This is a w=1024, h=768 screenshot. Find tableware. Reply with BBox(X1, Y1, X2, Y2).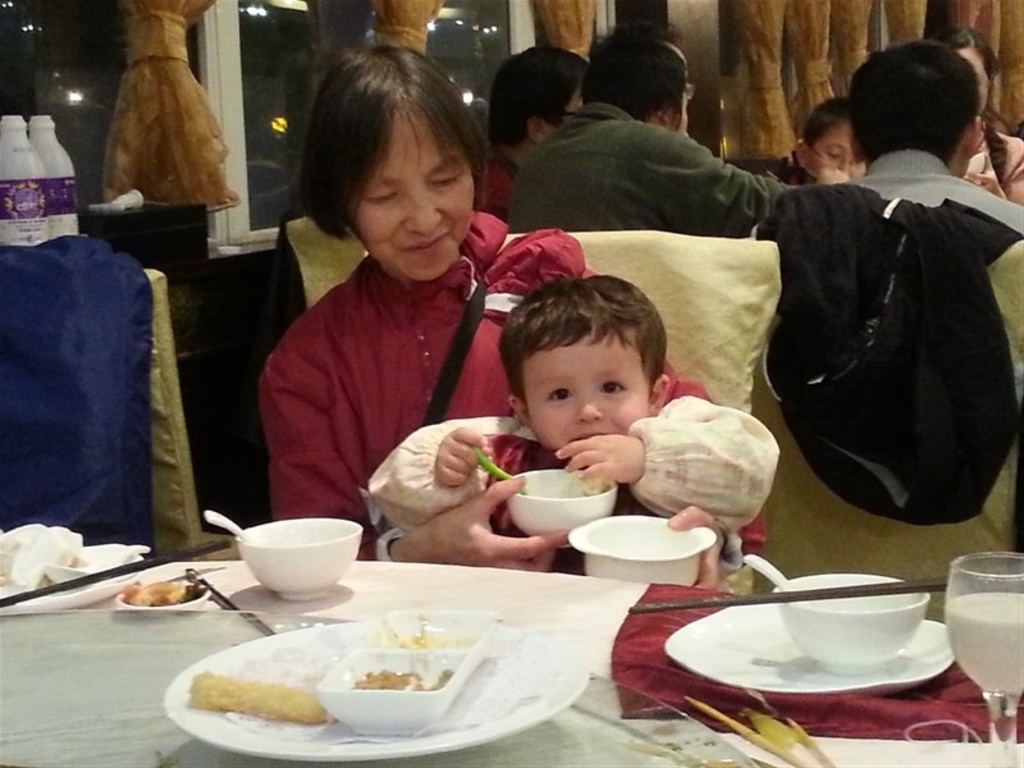
BBox(566, 511, 713, 588).
